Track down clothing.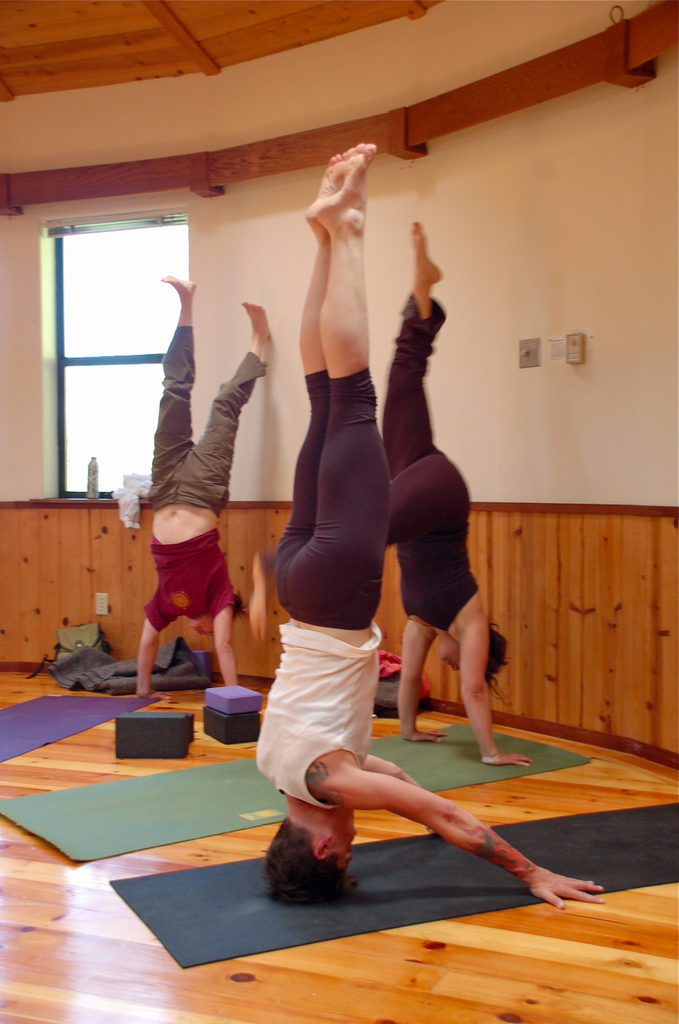
Tracked to [x1=240, y1=364, x2=382, y2=810].
